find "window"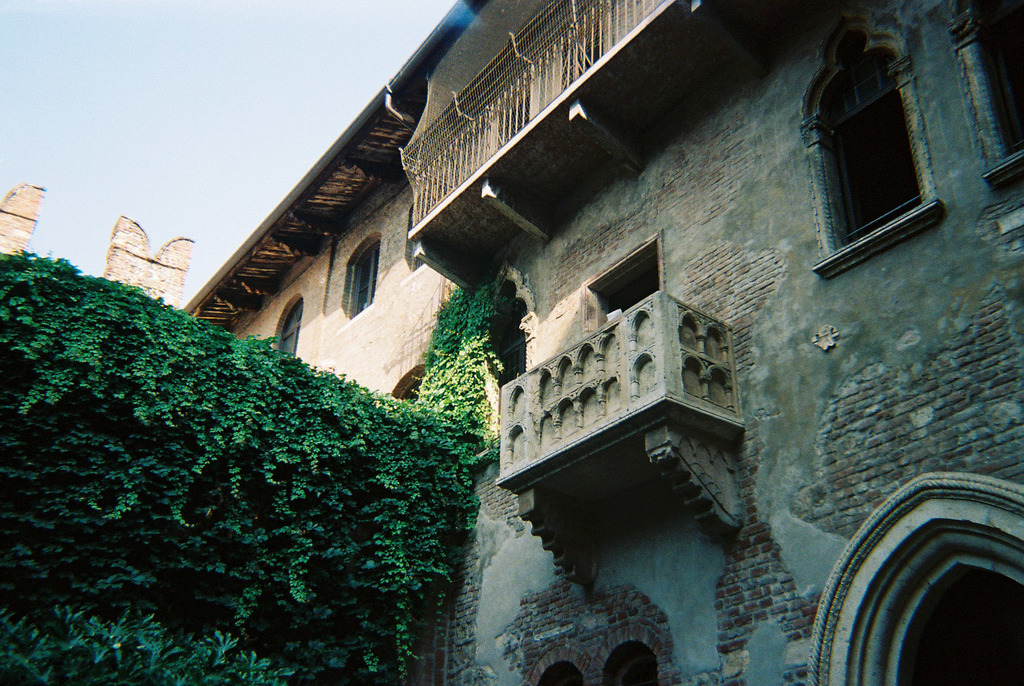
(x1=347, y1=241, x2=378, y2=320)
